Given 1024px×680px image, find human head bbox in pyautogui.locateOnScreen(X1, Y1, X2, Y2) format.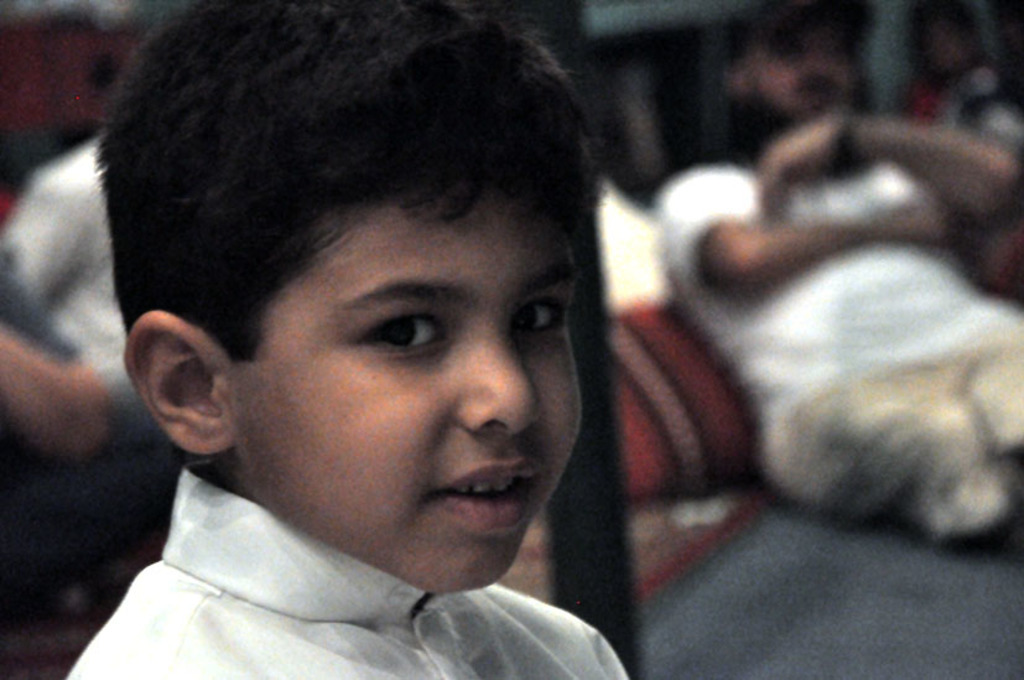
pyautogui.locateOnScreen(134, 1, 589, 521).
